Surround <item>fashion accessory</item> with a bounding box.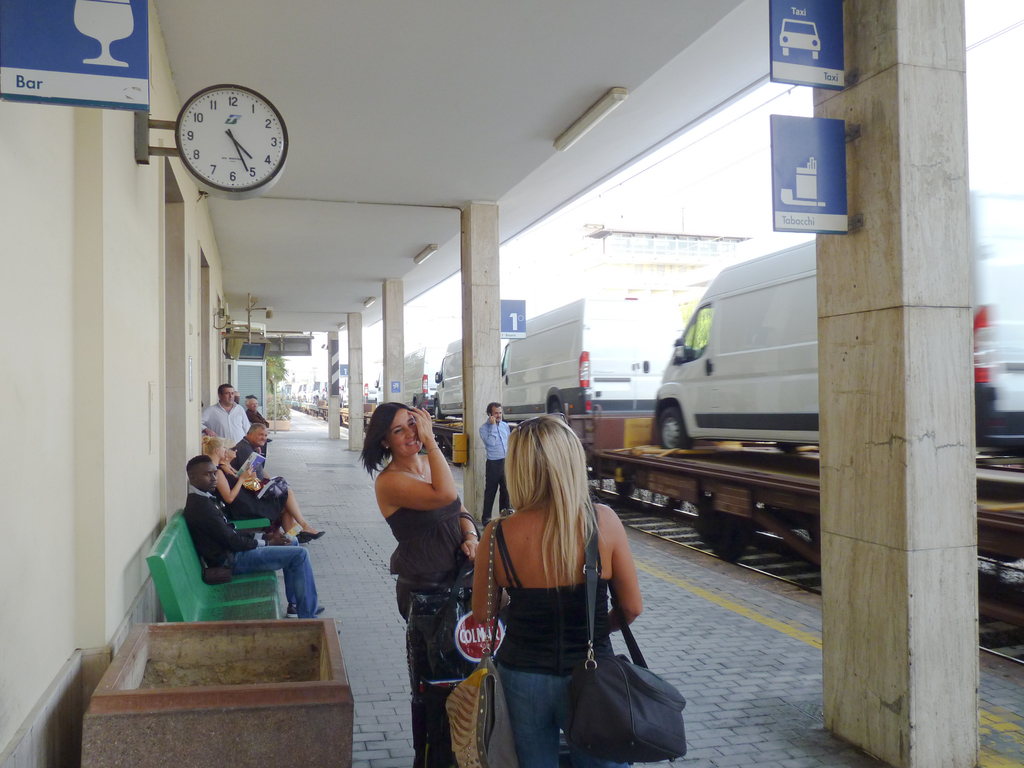
{"left": 382, "top": 442, "right": 390, "bottom": 450}.
